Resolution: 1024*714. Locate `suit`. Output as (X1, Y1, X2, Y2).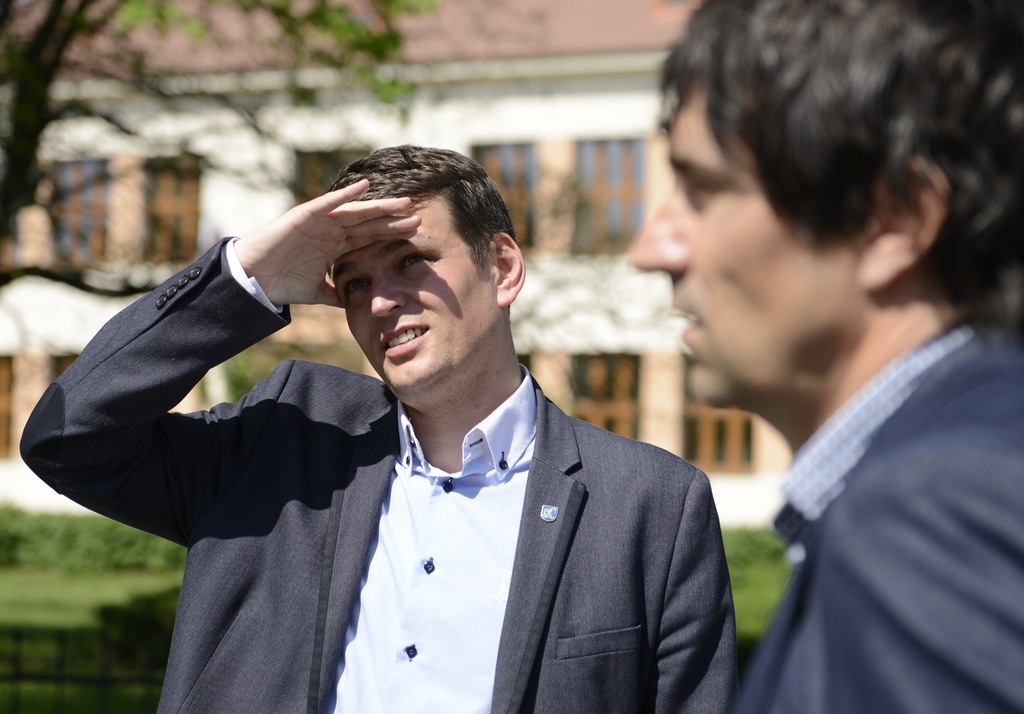
(735, 320, 1023, 713).
